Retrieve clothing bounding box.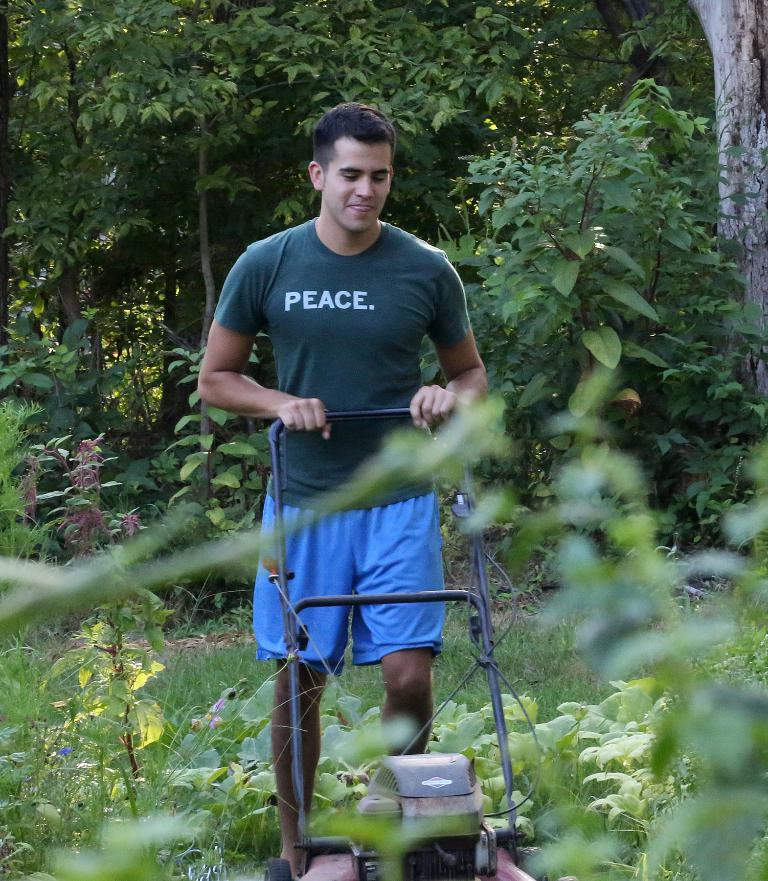
Bounding box: l=220, t=173, r=481, b=694.
